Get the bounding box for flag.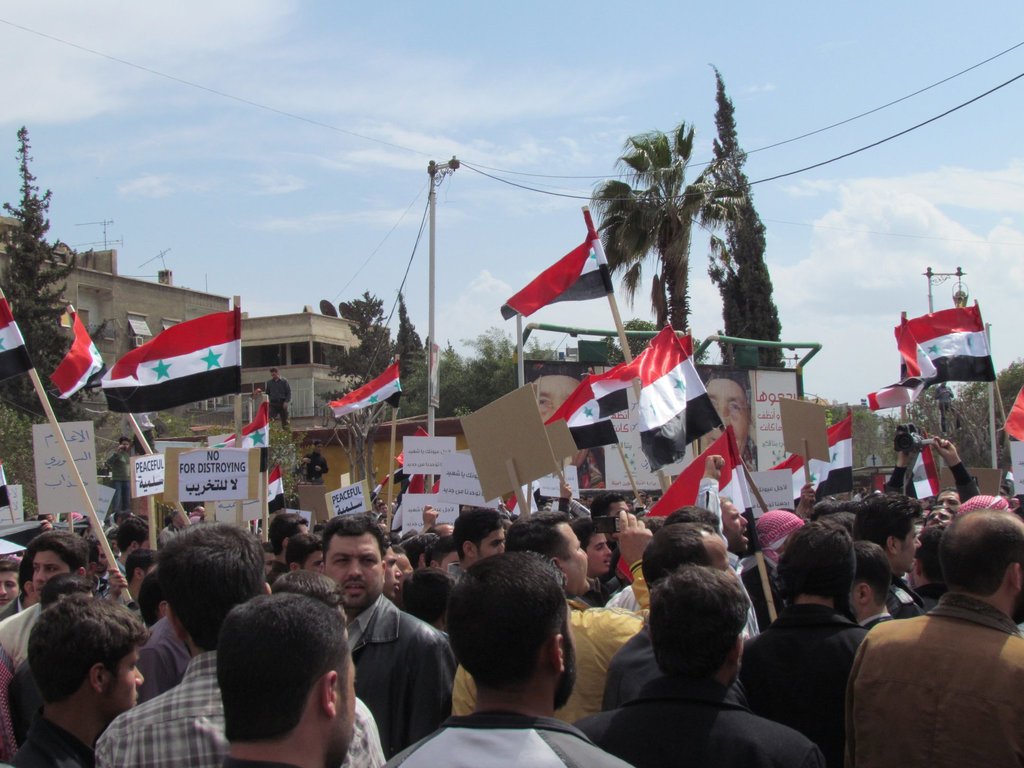
[95, 301, 239, 416].
